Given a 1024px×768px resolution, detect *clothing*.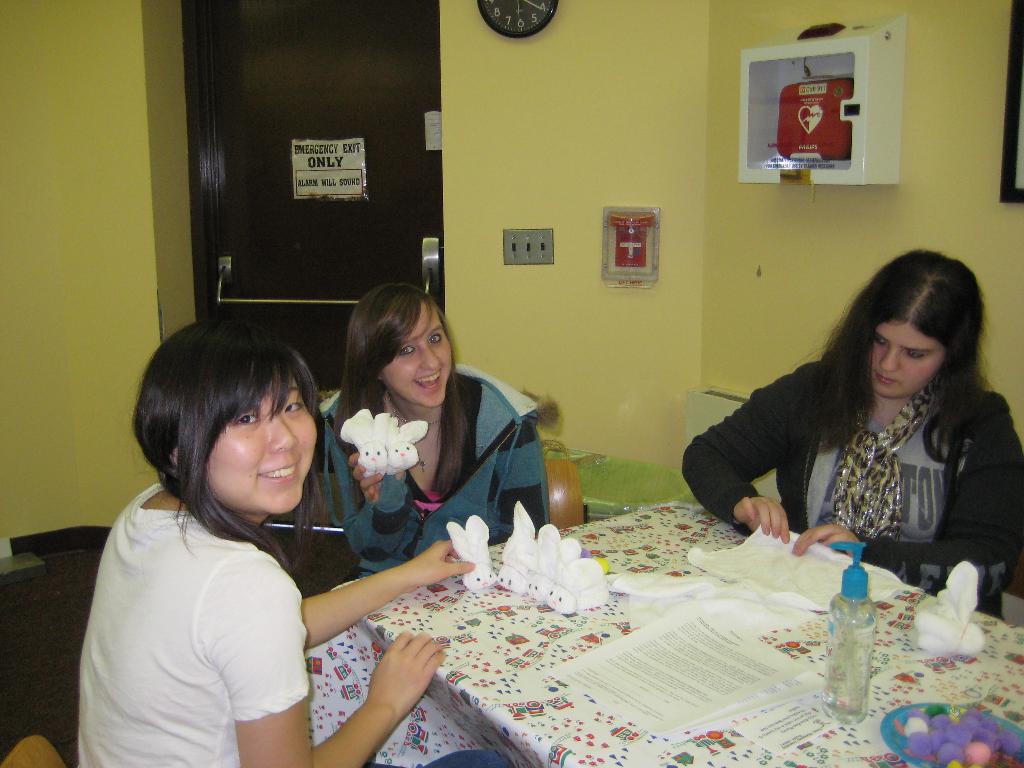
locate(63, 448, 338, 747).
